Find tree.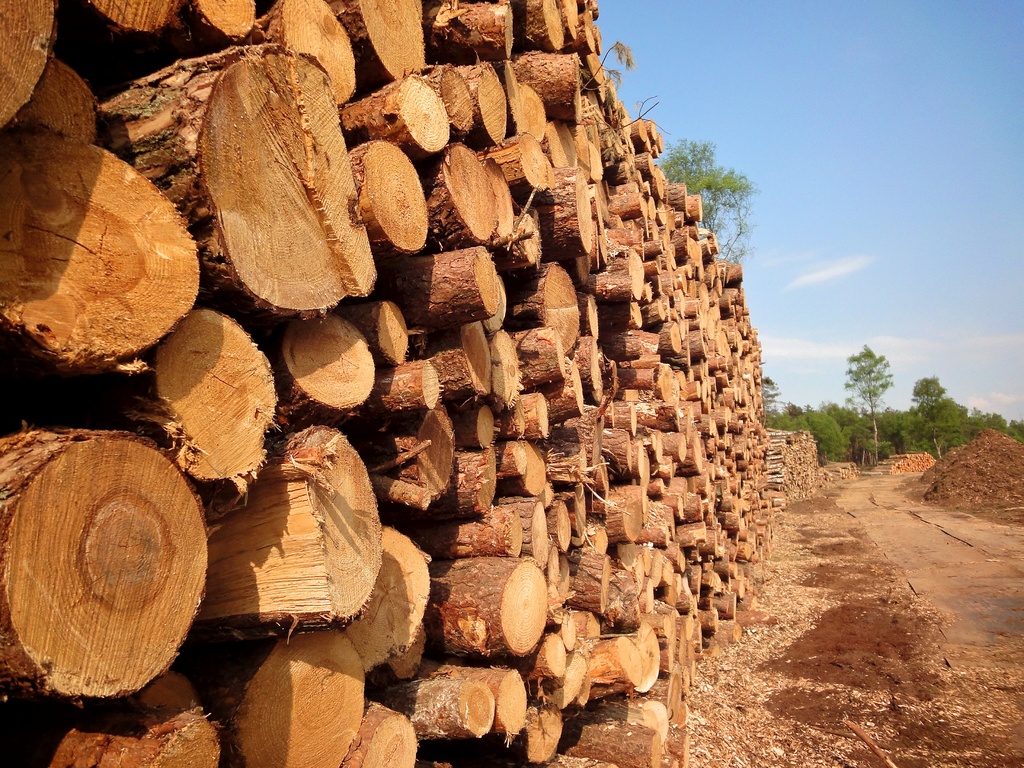
{"left": 761, "top": 371, "right": 849, "bottom": 464}.
